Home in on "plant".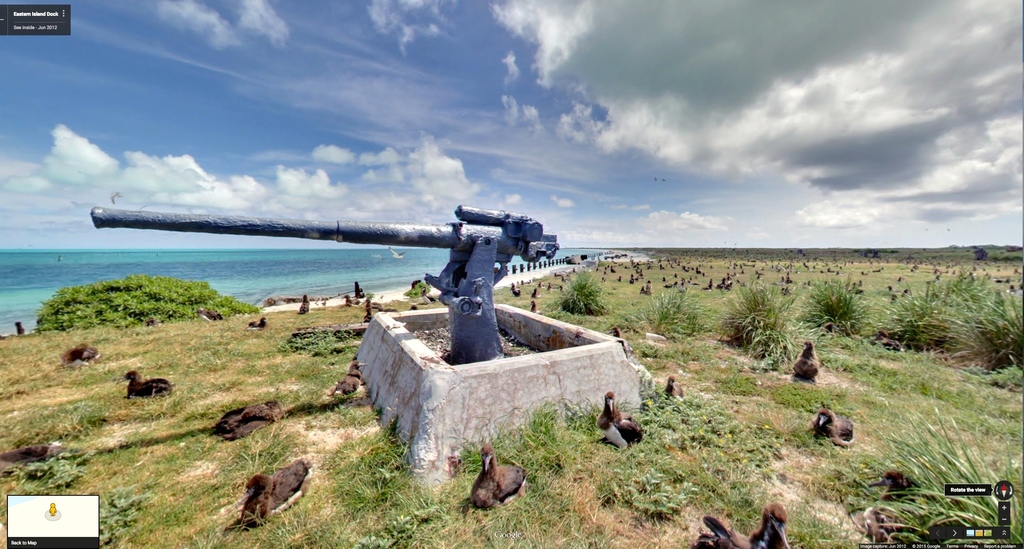
Homed in at {"left": 95, "top": 485, "right": 155, "bottom": 548}.
